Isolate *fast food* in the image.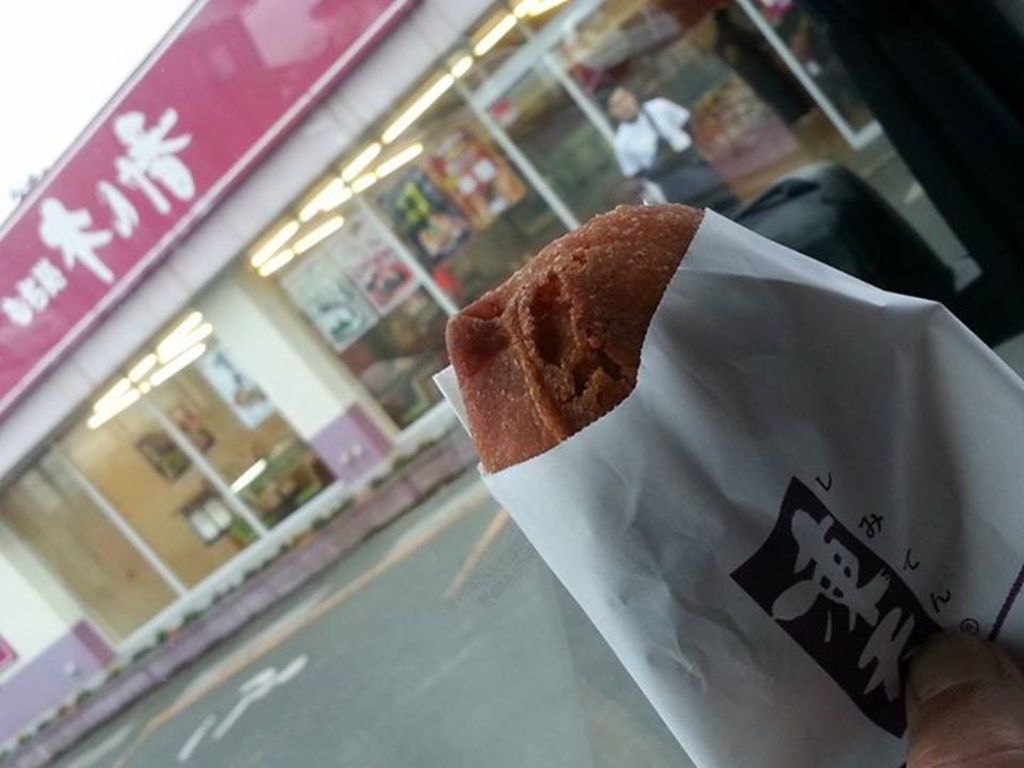
Isolated region: {"left": 430, "top": 195, "right": 731, "bottom": 474}.
